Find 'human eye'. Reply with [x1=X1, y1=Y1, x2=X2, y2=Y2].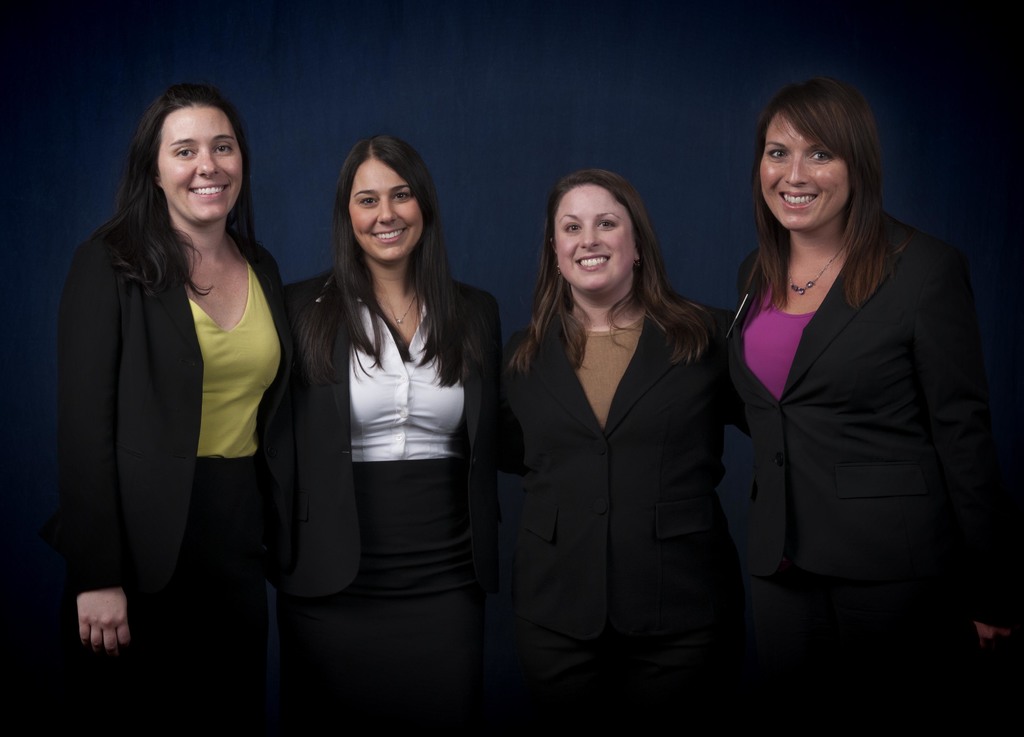
[x1=388, y1=188, x2=413, y2=201].
